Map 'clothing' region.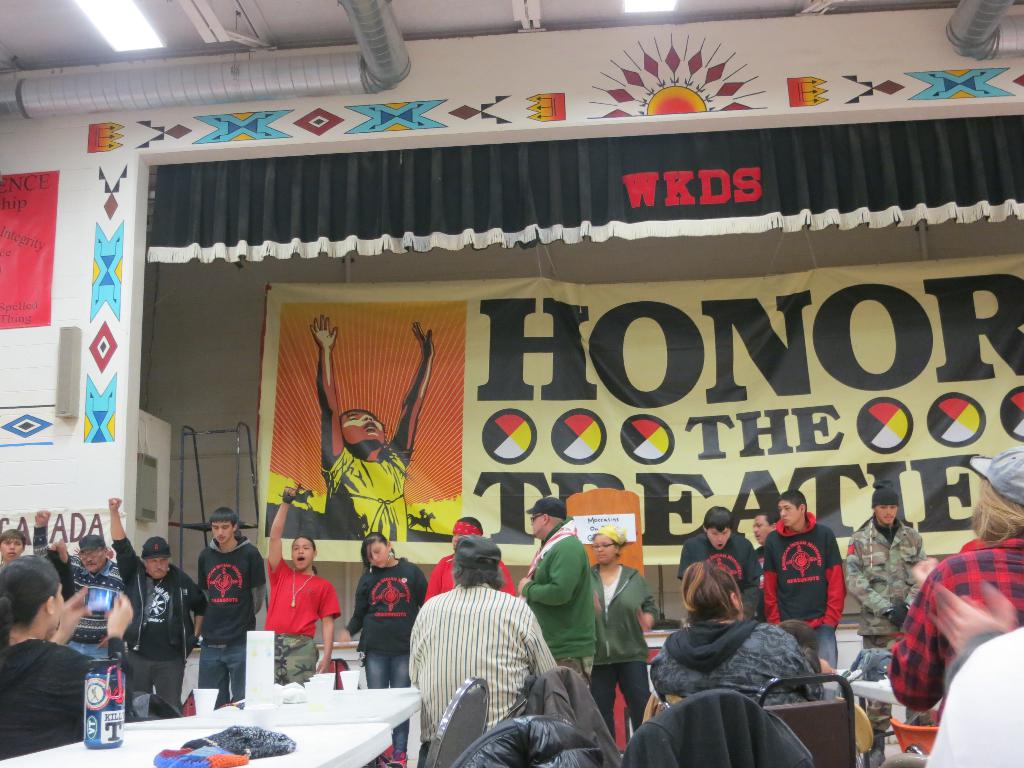
Mapped to pyautogui.locateOnScreen(31, 524, 56, 566).
